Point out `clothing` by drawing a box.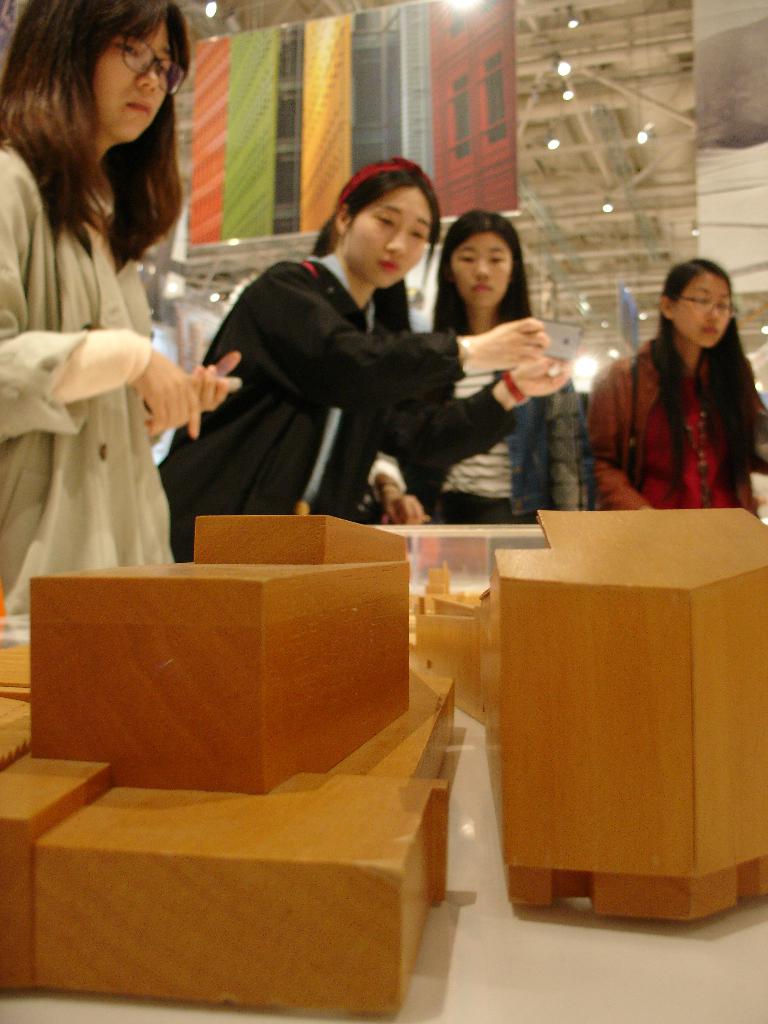
<box>143,267,467,509</box>.
